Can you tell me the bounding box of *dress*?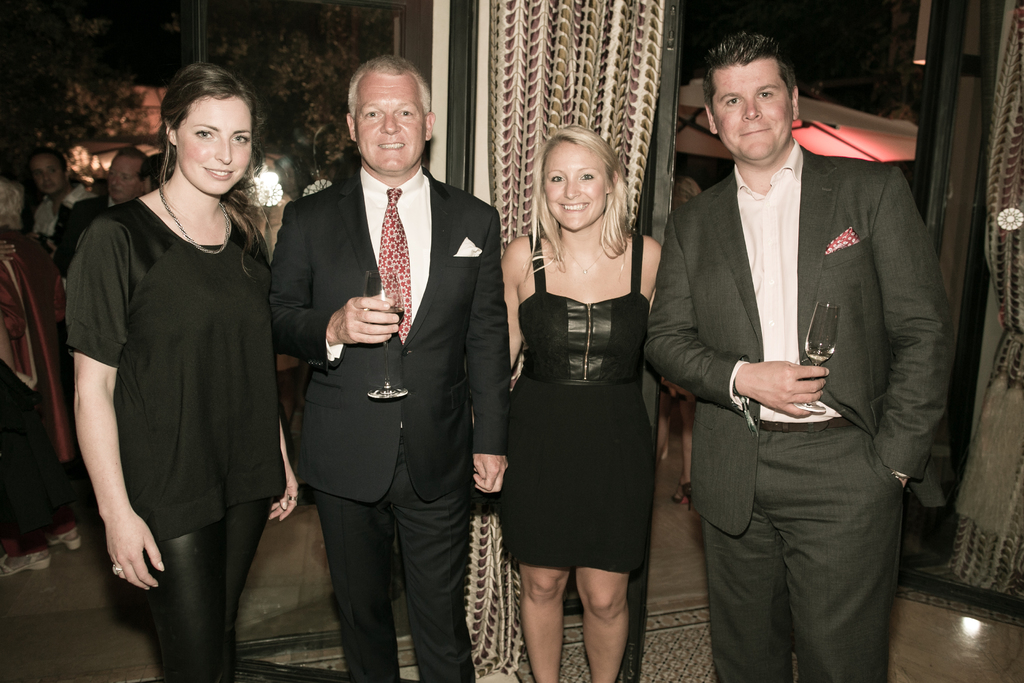
pyautogui.locateOnScreen(502, 234, 652, 570).
